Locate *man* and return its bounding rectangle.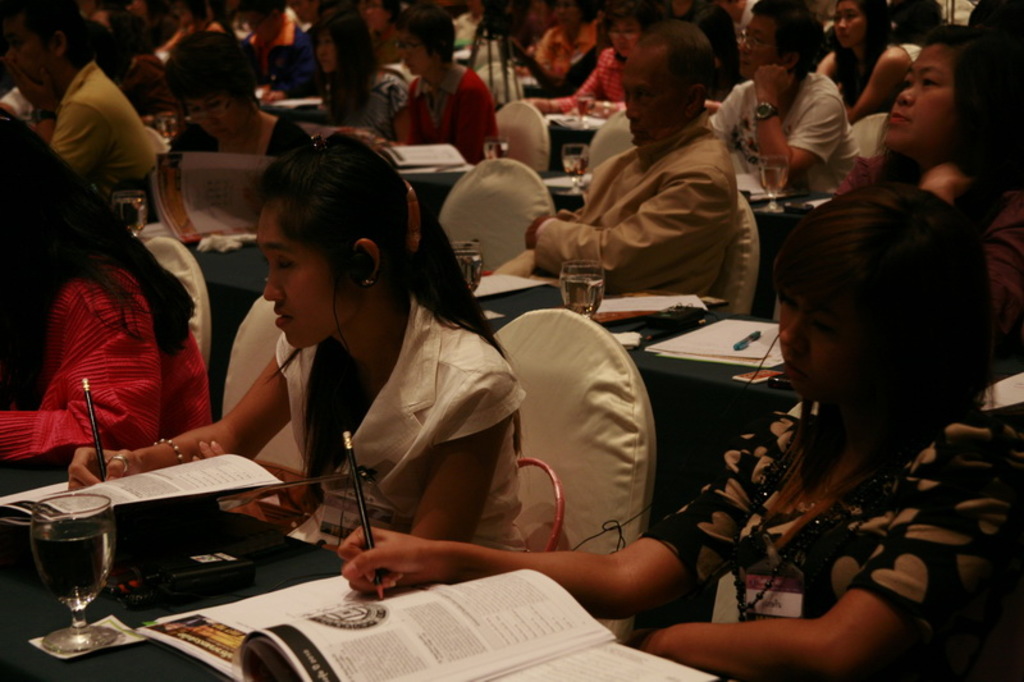
bbox=[709, 0, 861, 194].
